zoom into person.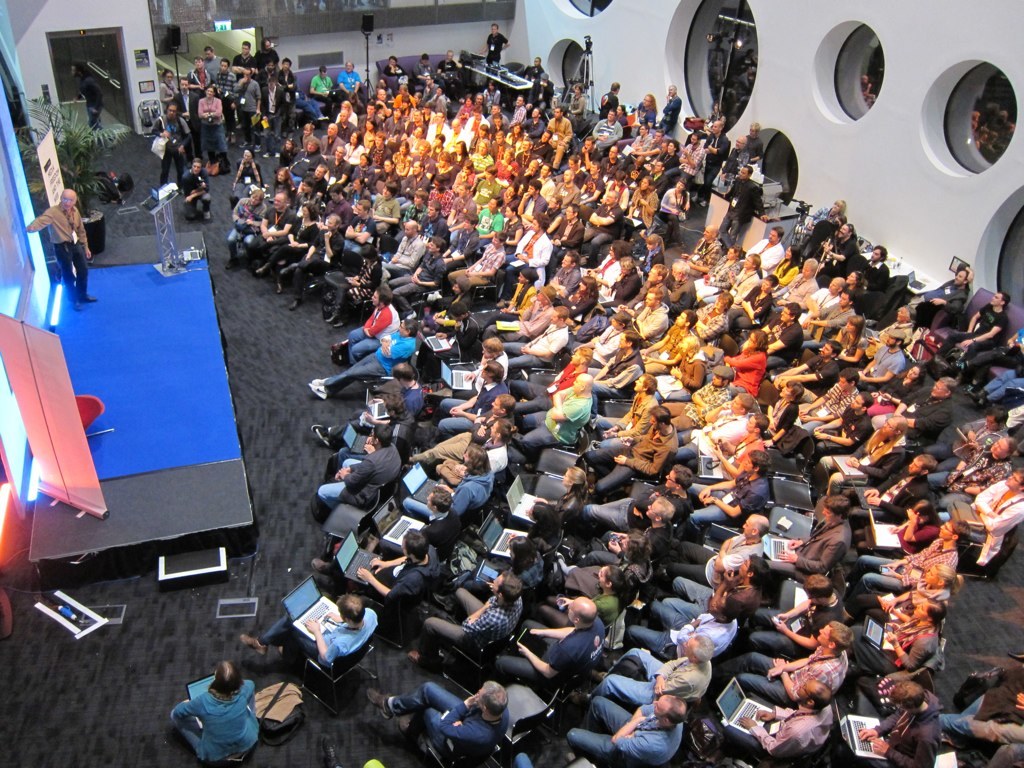
Zoom target: region(405, 394, 517, 466).
